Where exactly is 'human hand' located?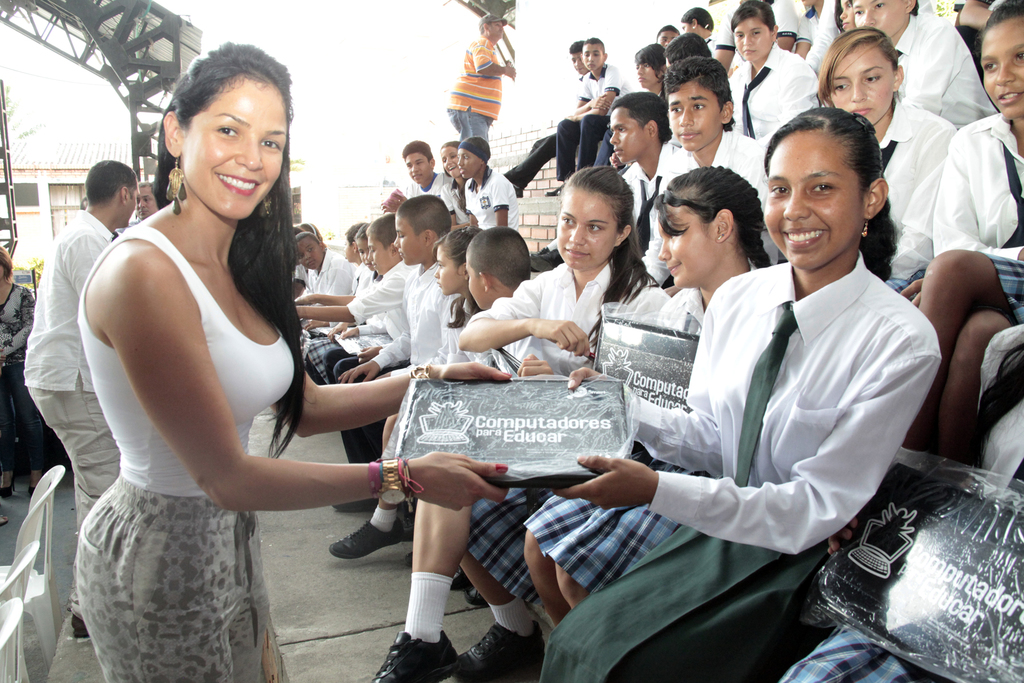
Its bounding box is 342,325,360,339.
